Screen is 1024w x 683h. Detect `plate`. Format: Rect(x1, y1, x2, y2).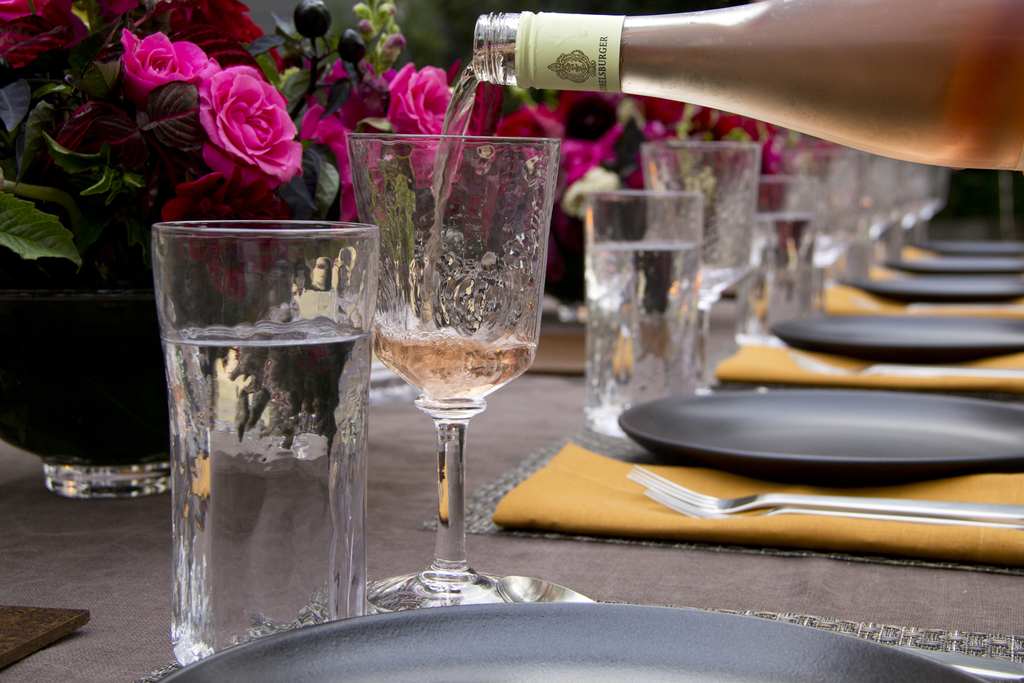
Rect(767, 313, 1021, 363).
